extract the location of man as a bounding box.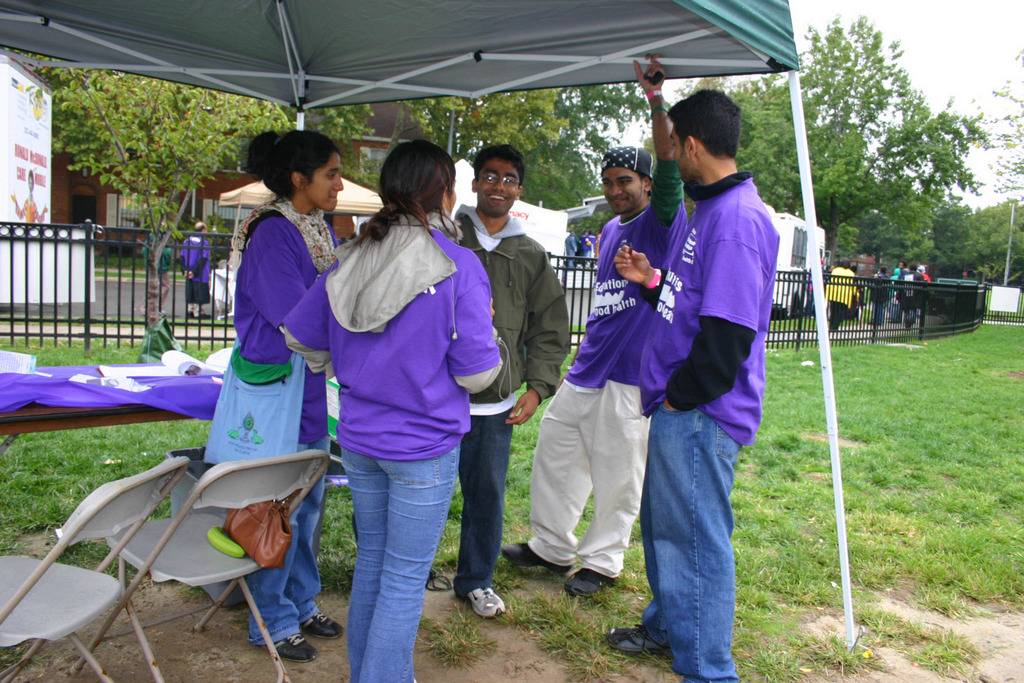
{"left": 447, "top": 143, "right": 576, "bottom": 616}.
